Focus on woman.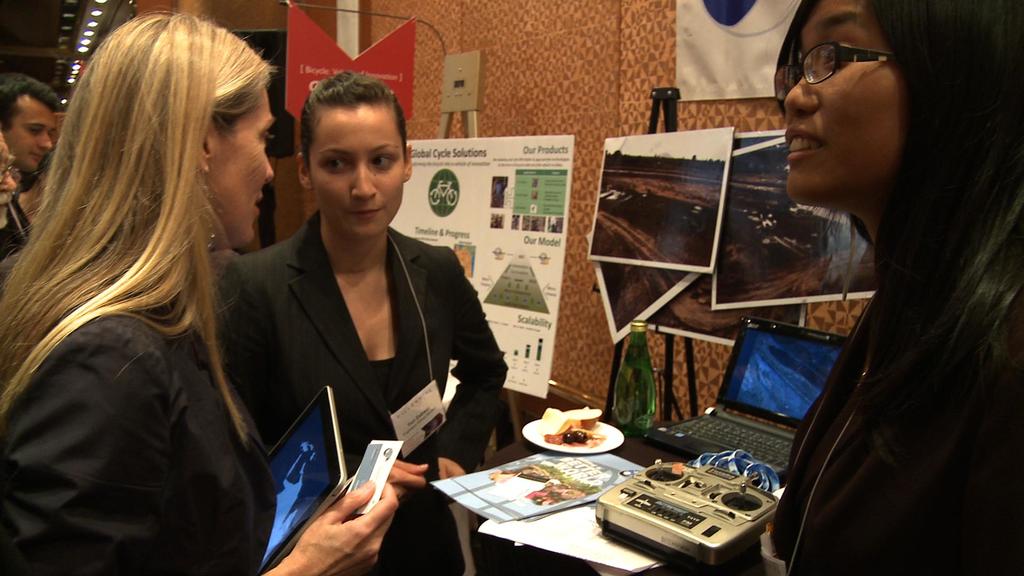
Focused at crop(227, 68, 511, 575).
